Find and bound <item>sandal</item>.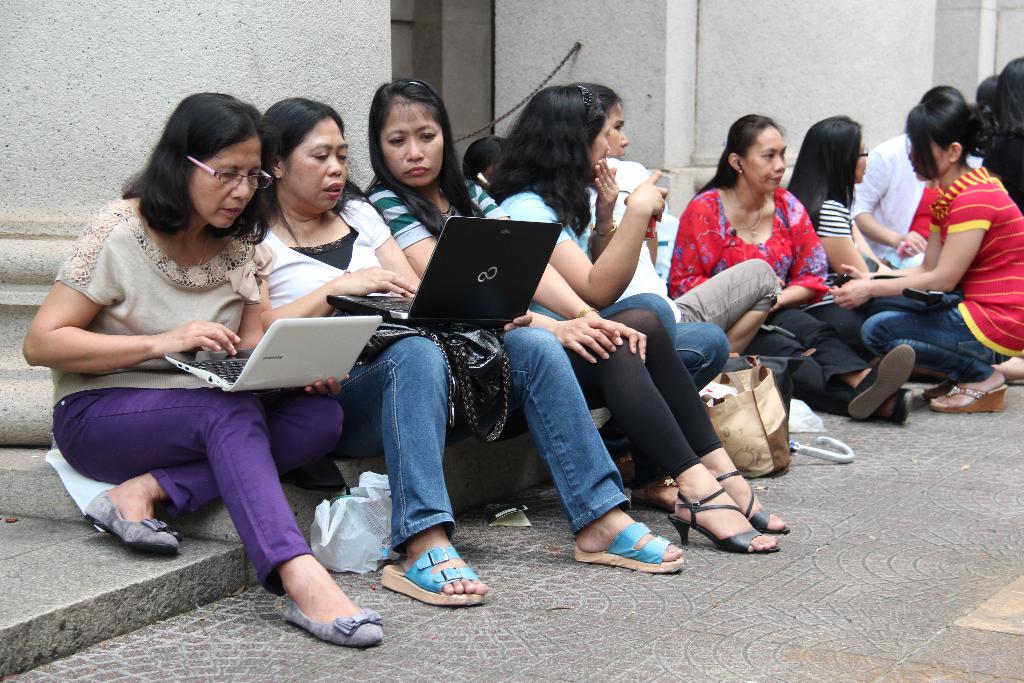
Bound: x1=912, y1=377, x2=958, y2=398.
